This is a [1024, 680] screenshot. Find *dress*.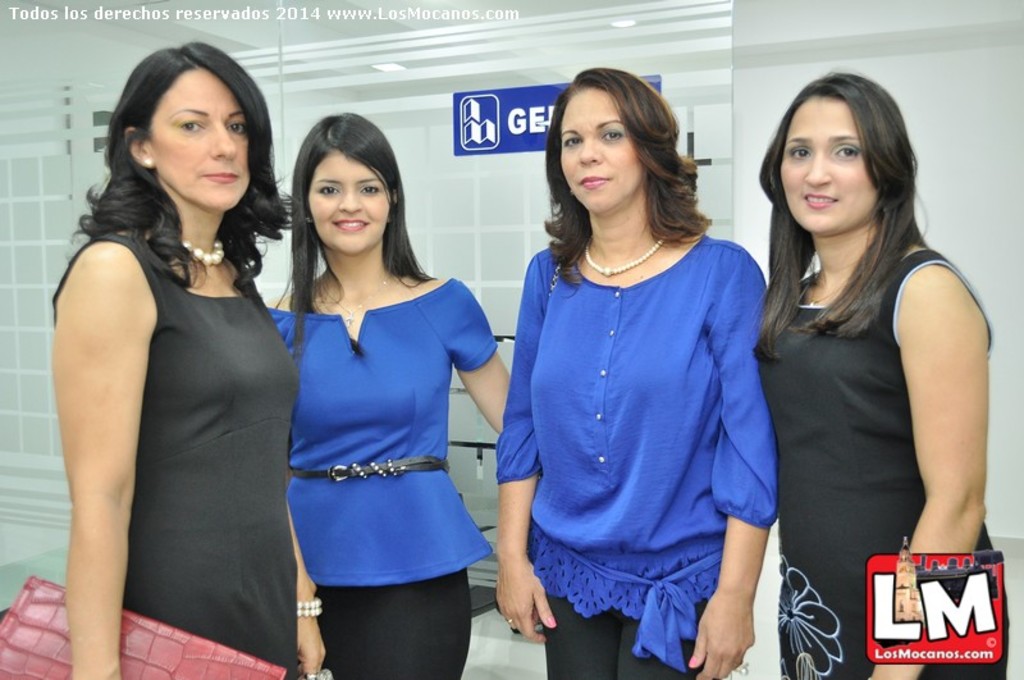
Bounding box: x1=51, y1=181, x2=288, y2=652.
